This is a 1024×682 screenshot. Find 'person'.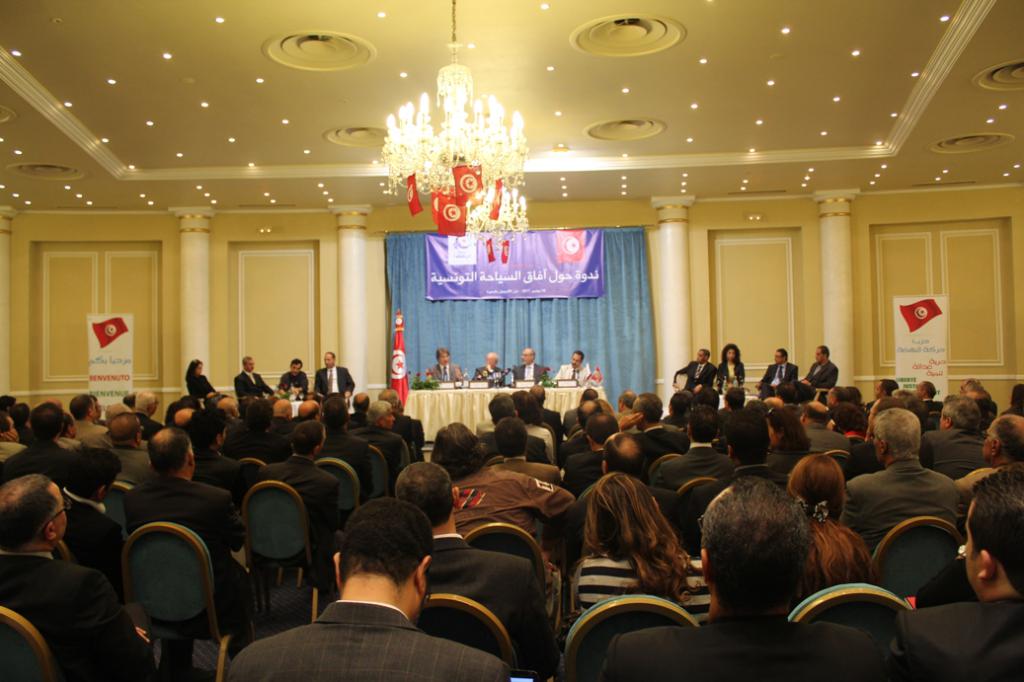
Bounding box: bbox(222, 500, 479, 681).
